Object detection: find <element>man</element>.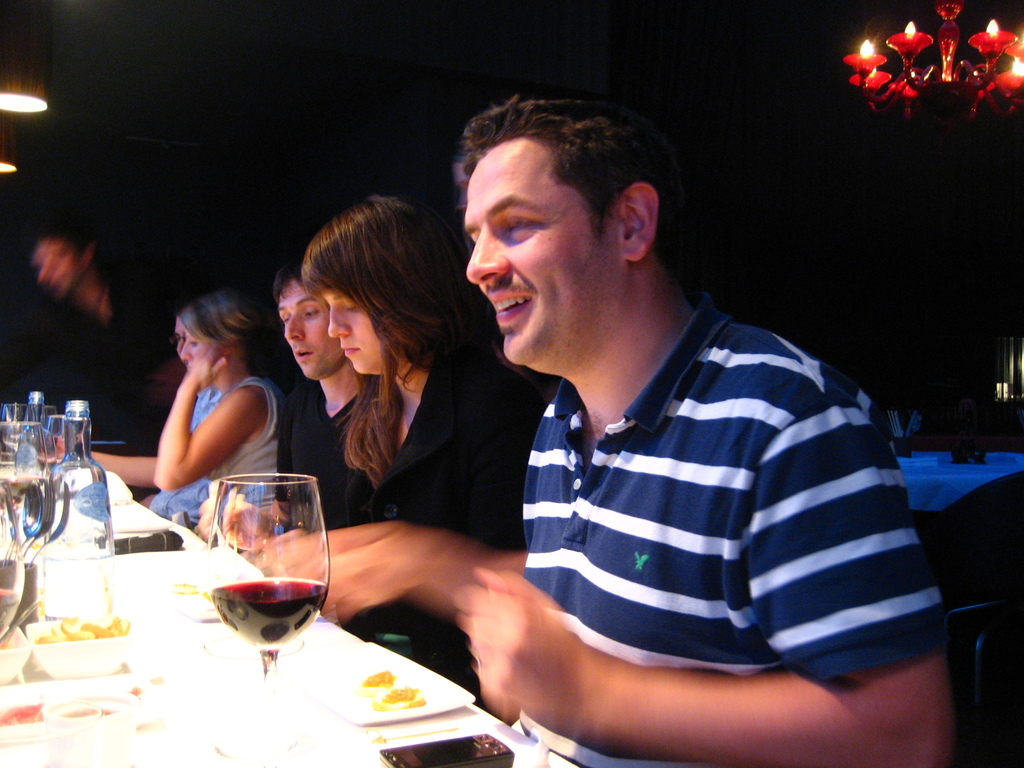
[left=372, top=92, right=945, bottom=754].
